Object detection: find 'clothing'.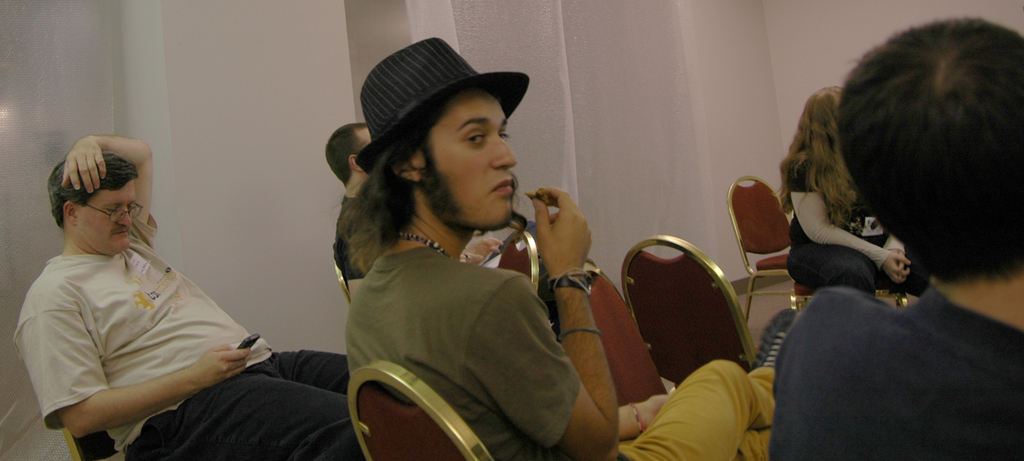
[left=783, top=155, right=926, bottom=298].
